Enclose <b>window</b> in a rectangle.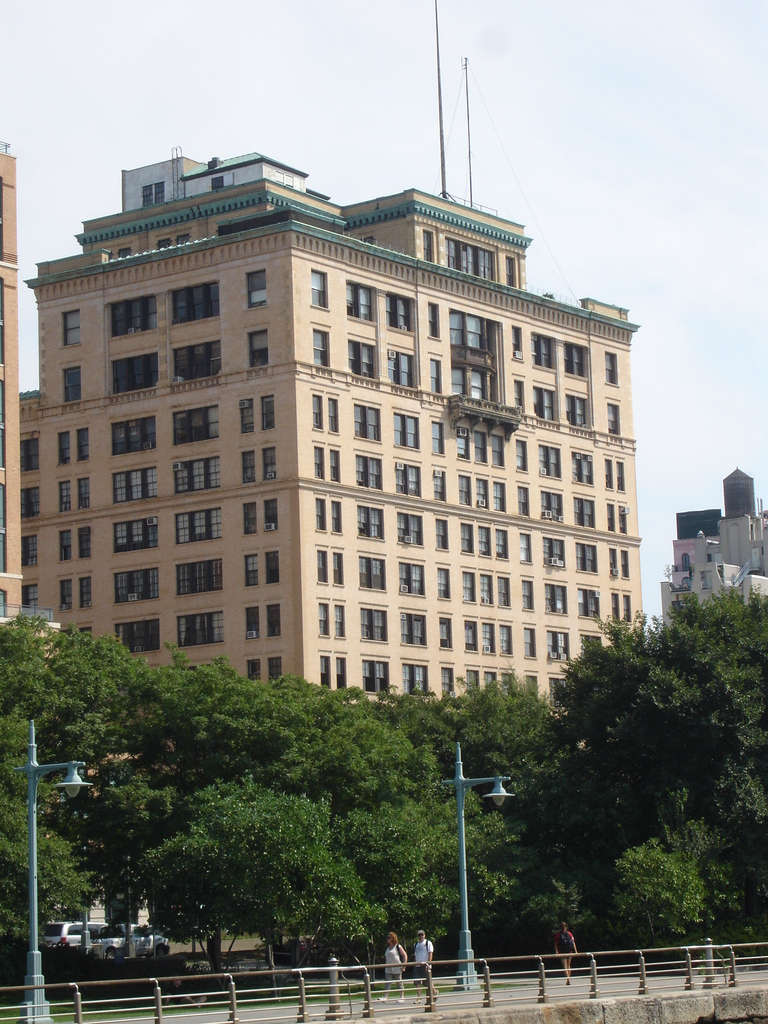
bbox=[263, 604, 281, 634].
